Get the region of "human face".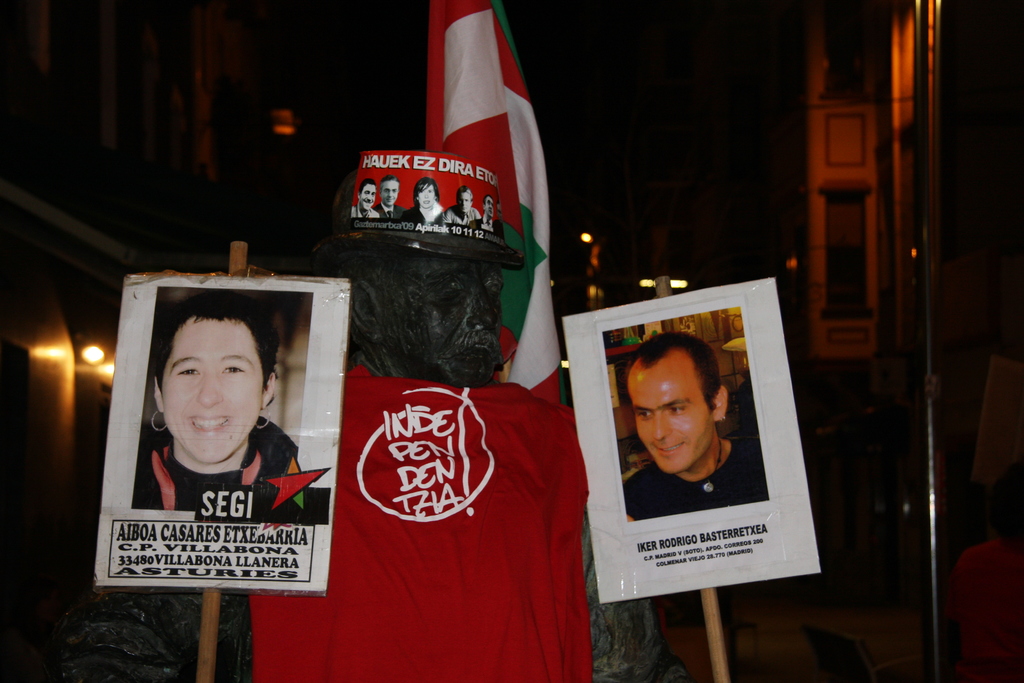
x1=166, y1=315, x2=261, y2=463.
